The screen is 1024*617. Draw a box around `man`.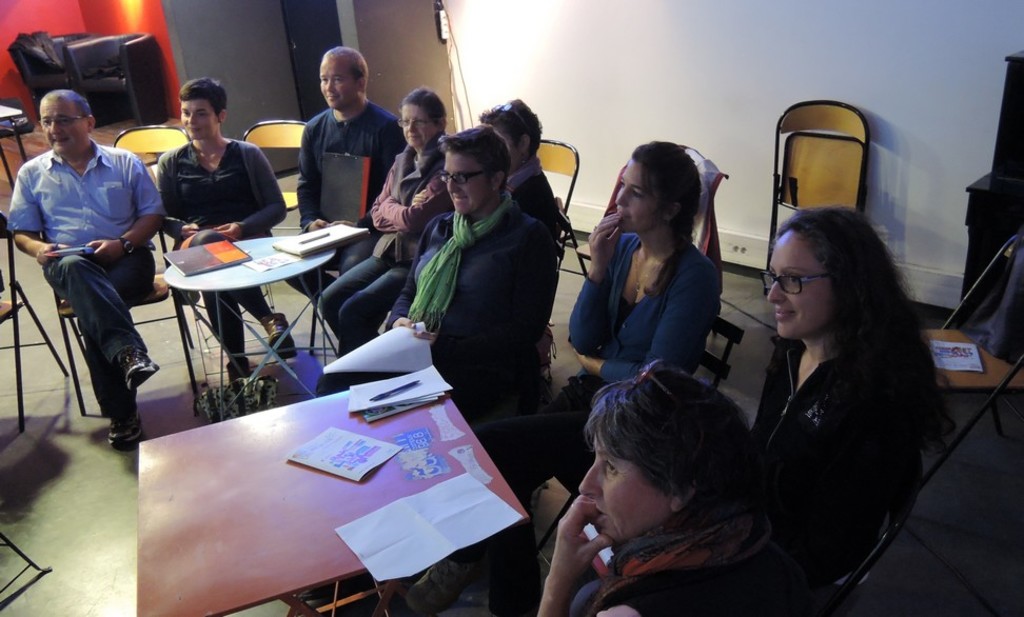
bbox=(314, 126, 551, 616).
